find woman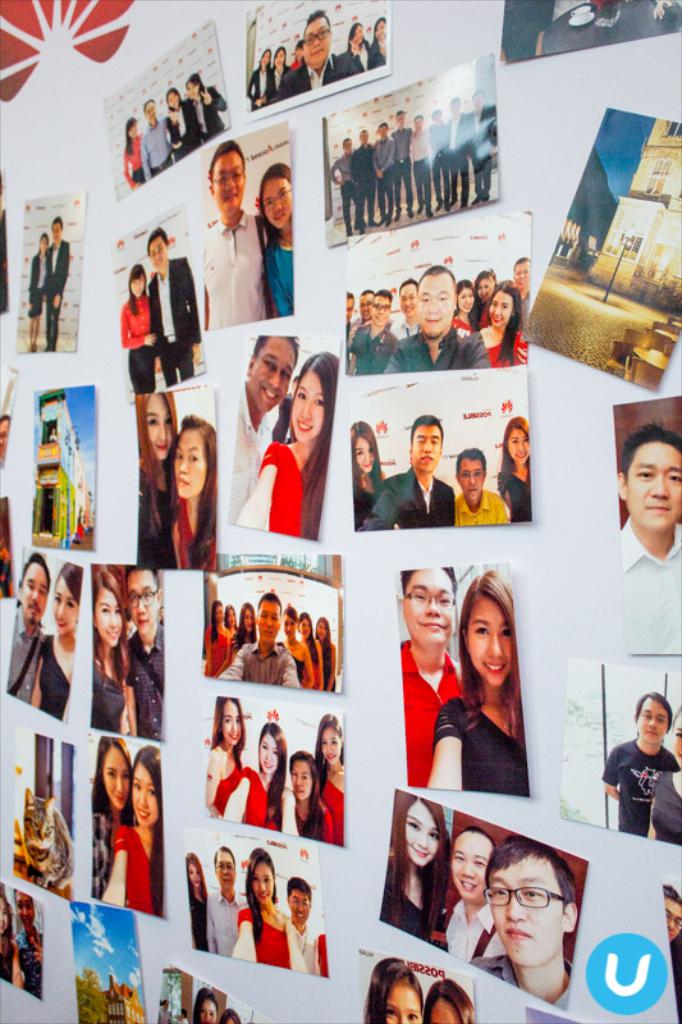
229 603 258 666
